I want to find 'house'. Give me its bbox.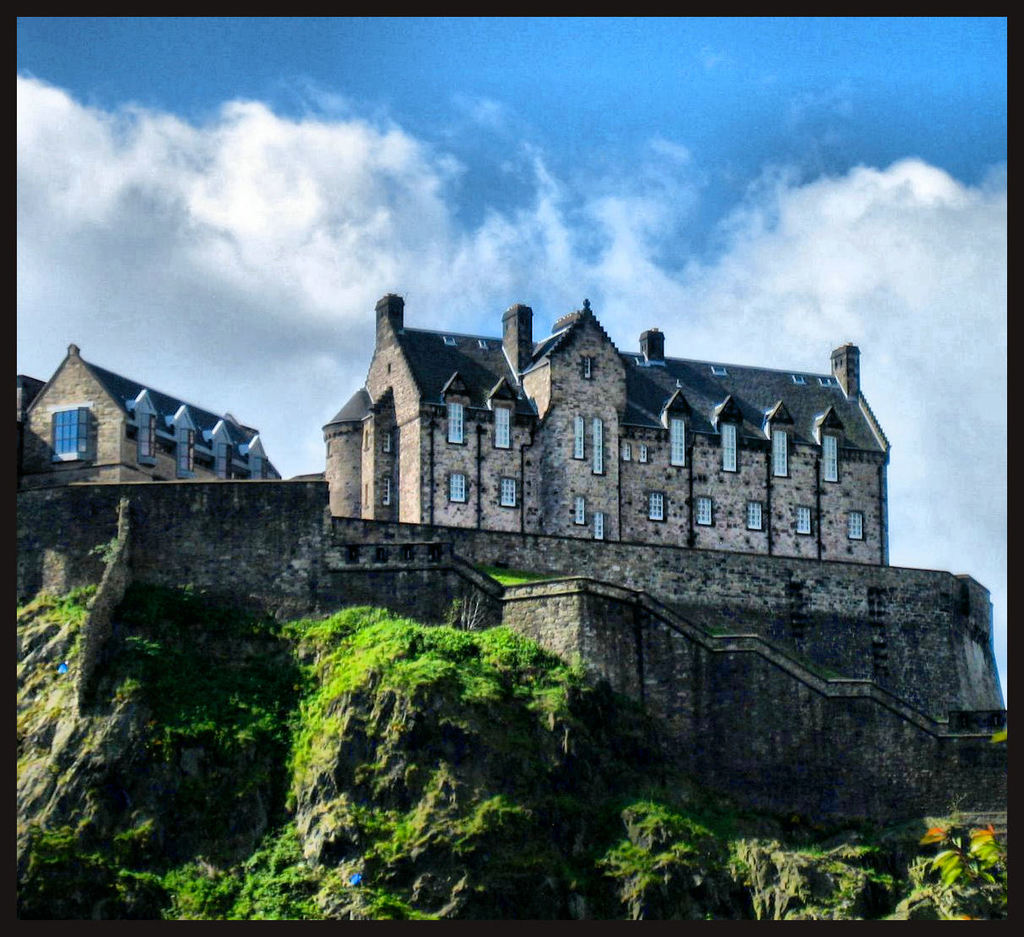
(x1=6, y1=336, x2=296, y2=490).
